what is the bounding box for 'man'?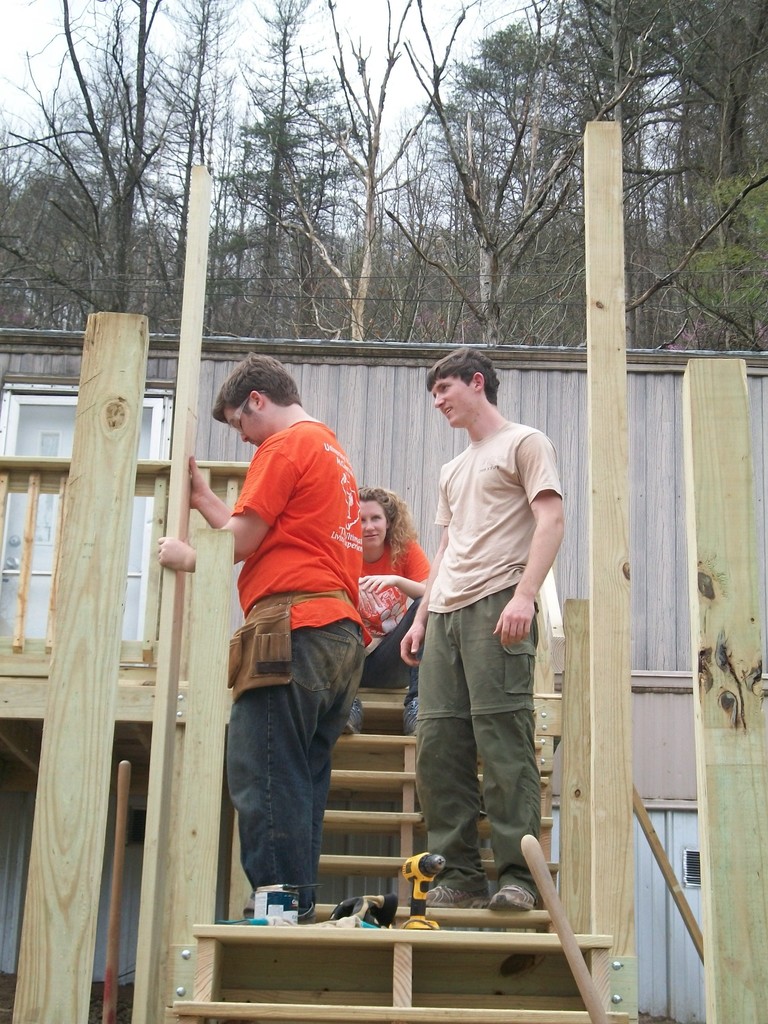
bbox(394, 342, 571, 914).
